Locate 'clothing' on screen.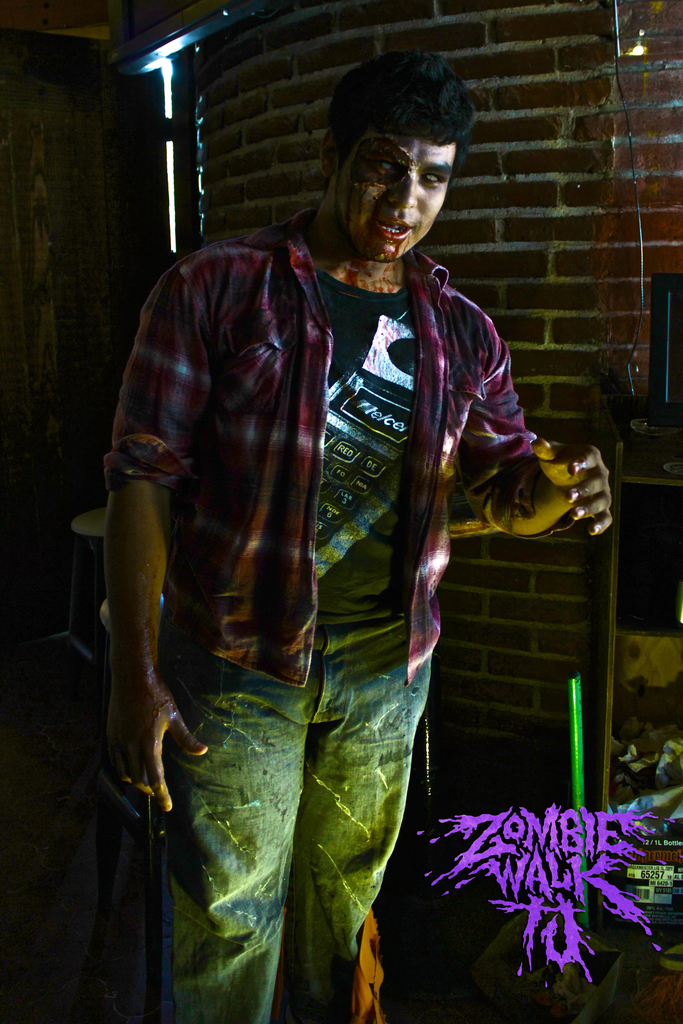
On screen at crop(103, 148, 555, 1018).
